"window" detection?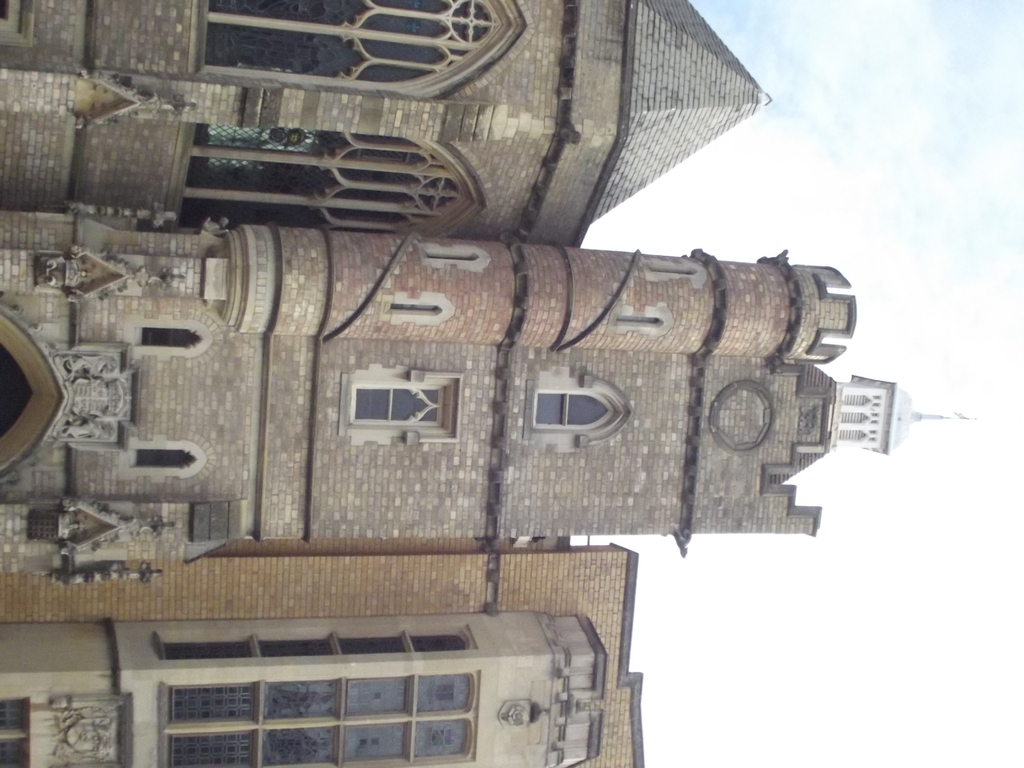
[349, 371, 444, 450]
